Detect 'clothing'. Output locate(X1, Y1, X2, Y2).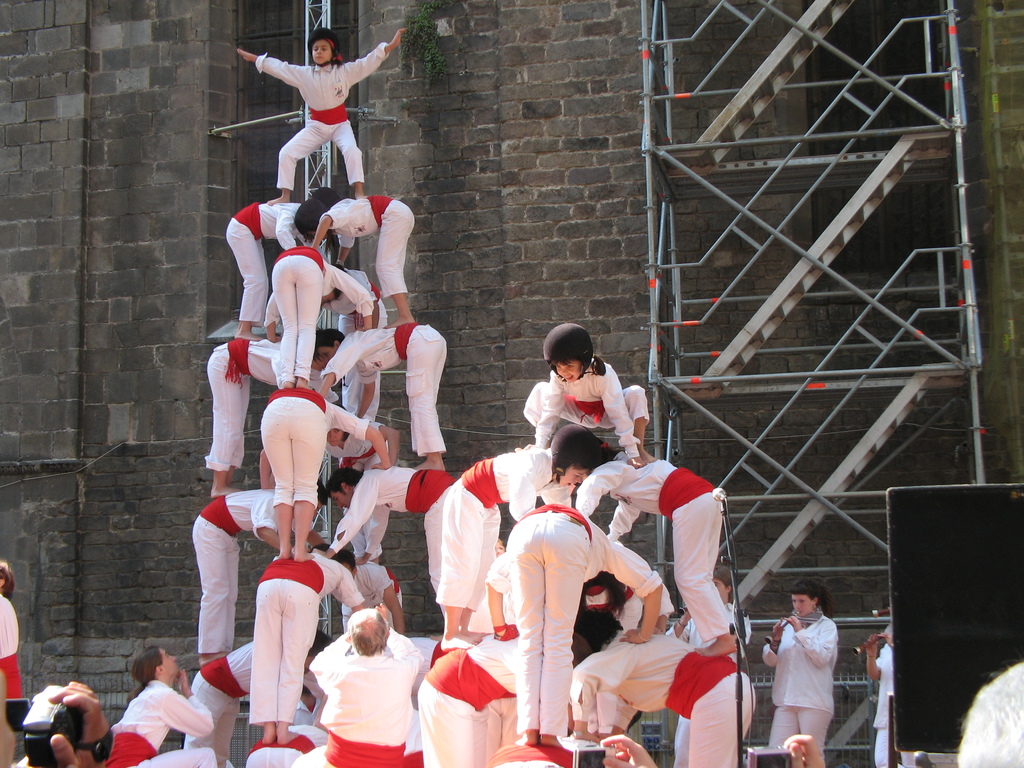
locate(205, 337, 335, 465).
